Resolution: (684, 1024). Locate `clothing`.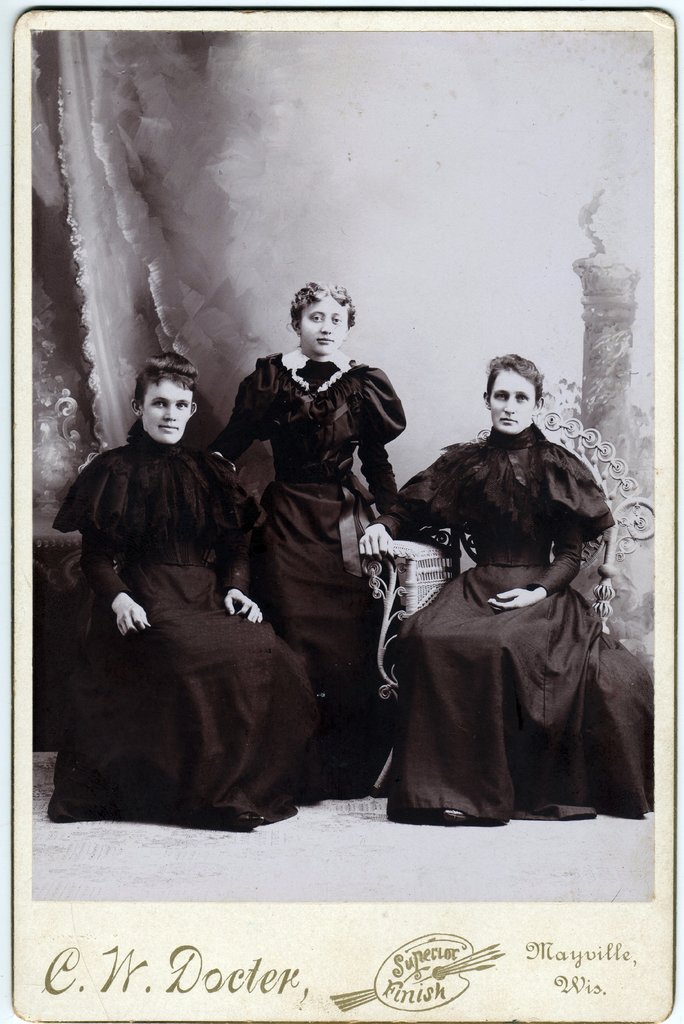
{"left": 204, "top": 348, "right": 409, "bottom": 792}.
